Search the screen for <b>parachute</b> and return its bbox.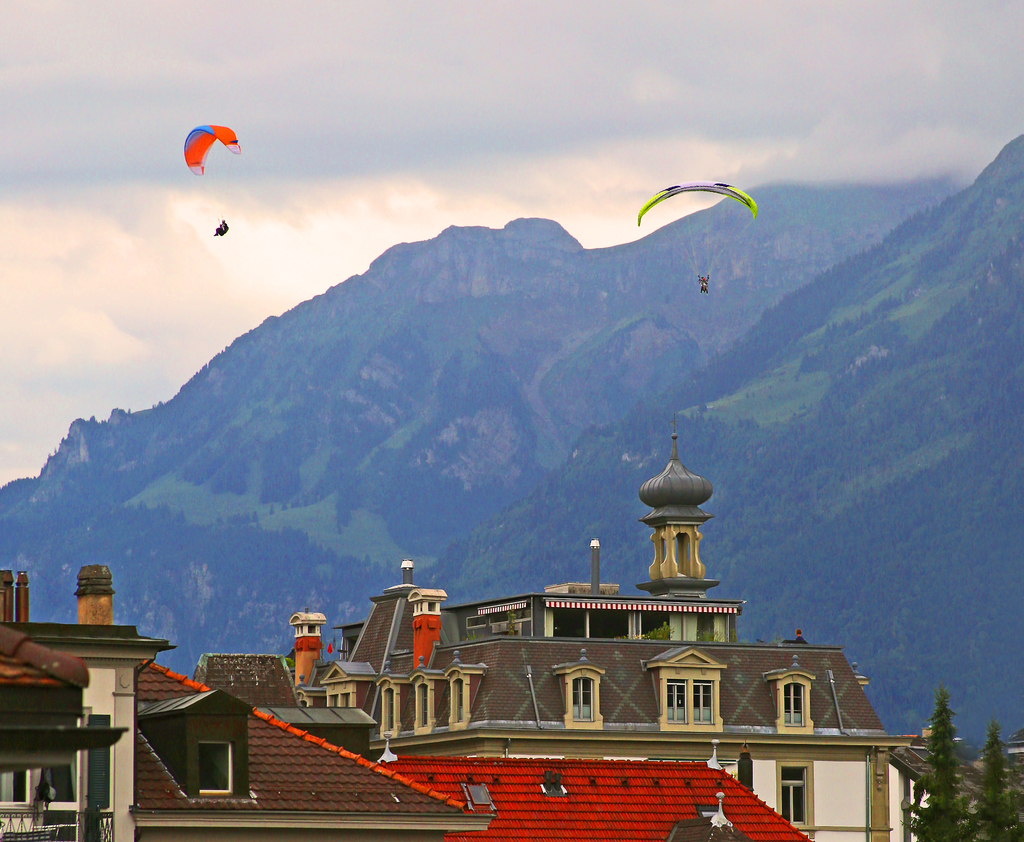
Found: (left=170, top=101, right=238, bottom=234).
